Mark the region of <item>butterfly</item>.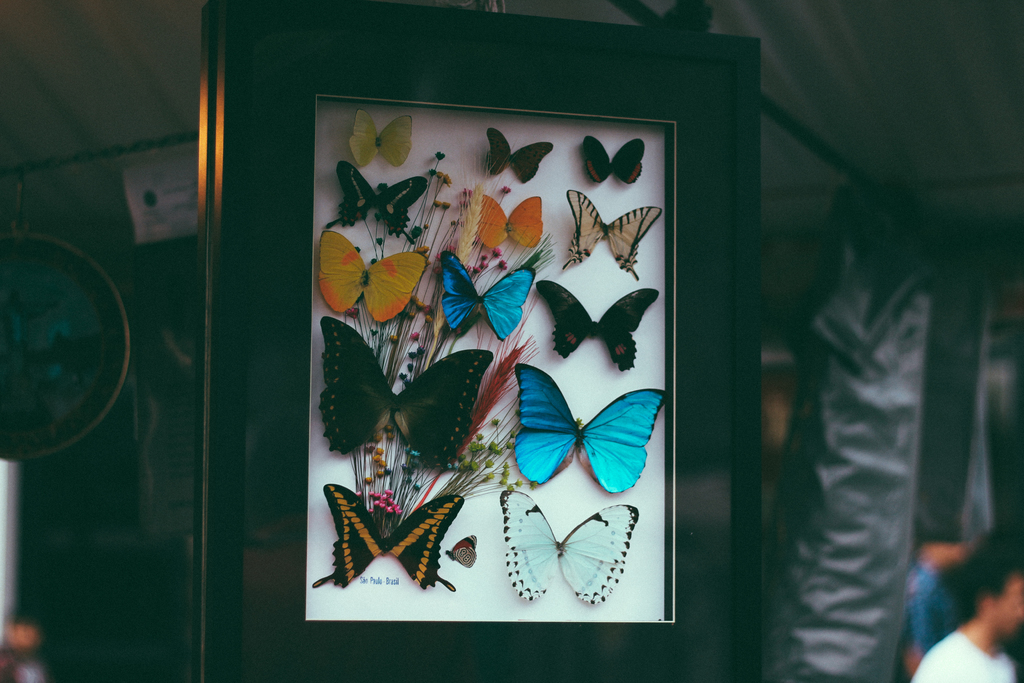
Region: 447 252 536 347.
